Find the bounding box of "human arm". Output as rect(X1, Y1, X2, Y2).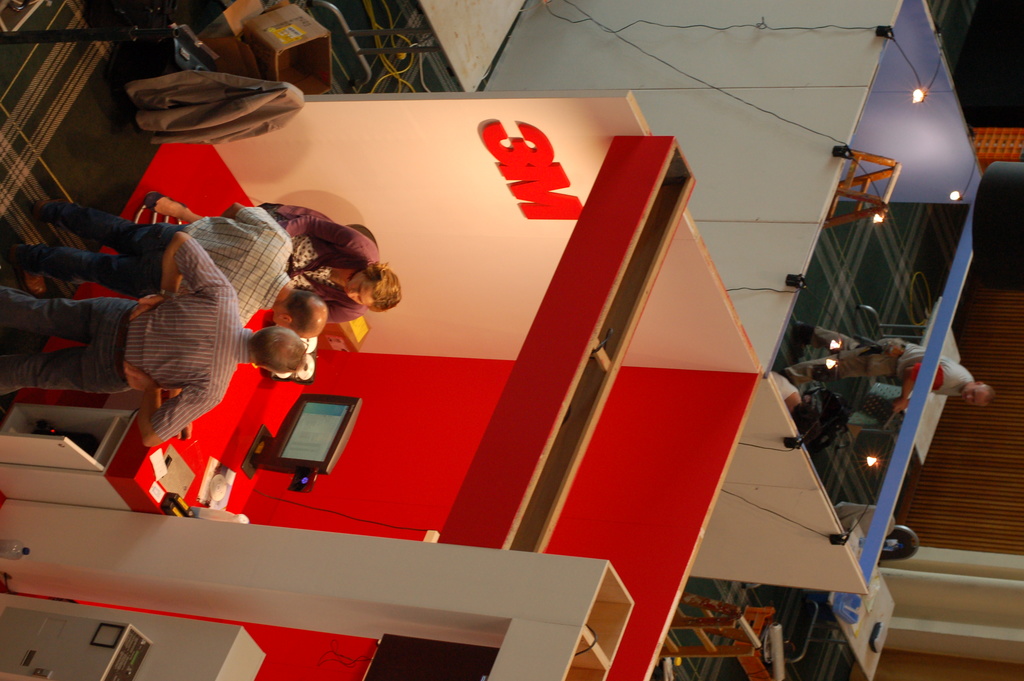
rect(279, 214, 367, 256).
